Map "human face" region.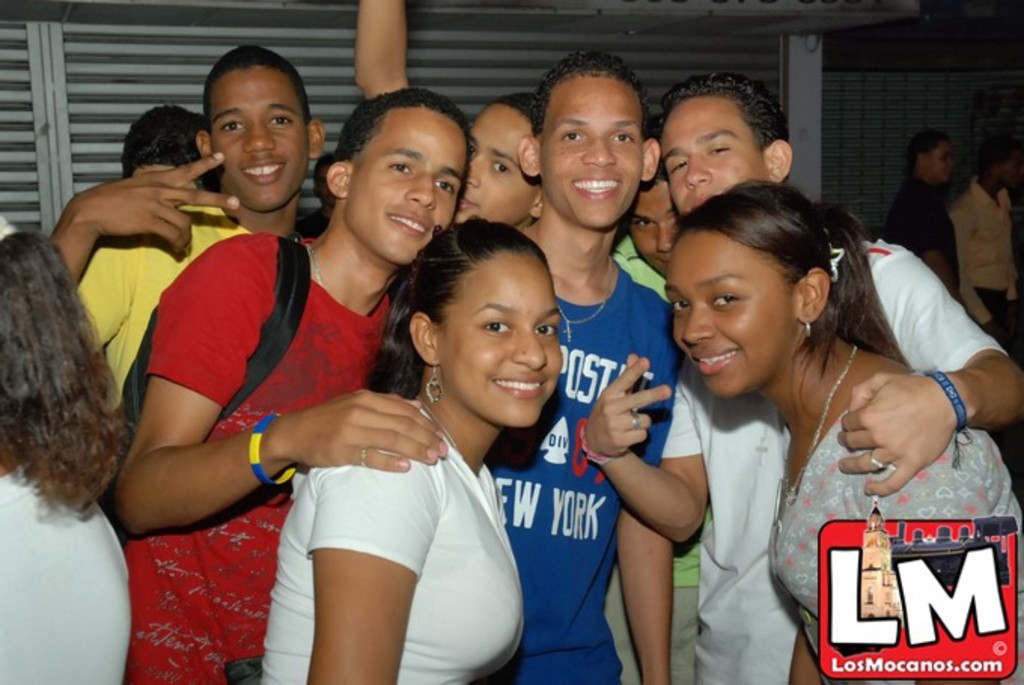
Mapped to (x1=539, y1=74, x2=645, y2=235).
